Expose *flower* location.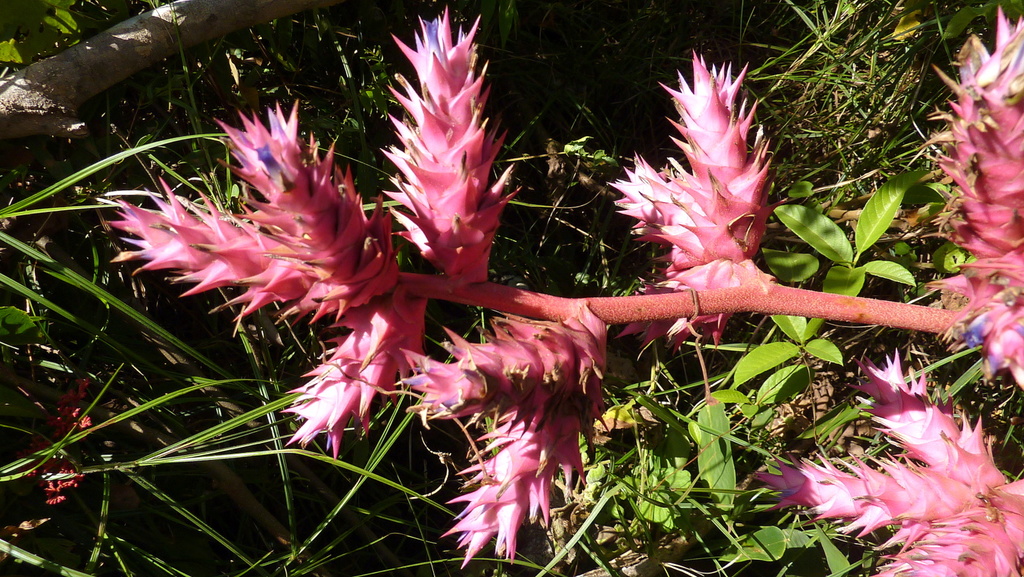
Exposed at l=355, t=19, r=519, b=288.
